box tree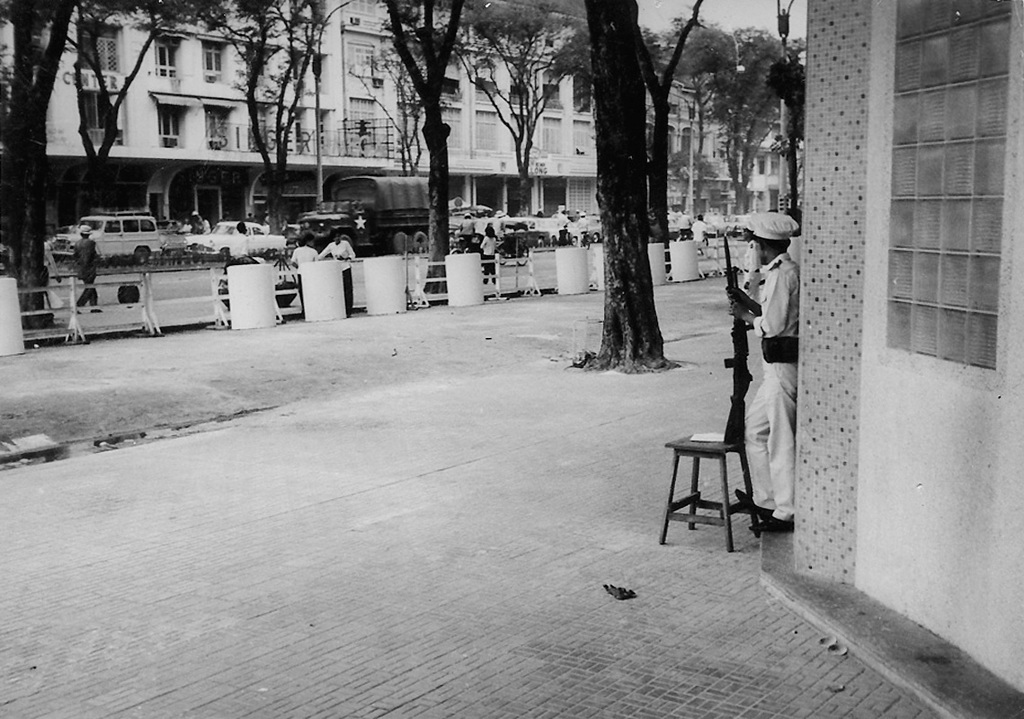
[left=632, top=13, right=805, bottom=210]
